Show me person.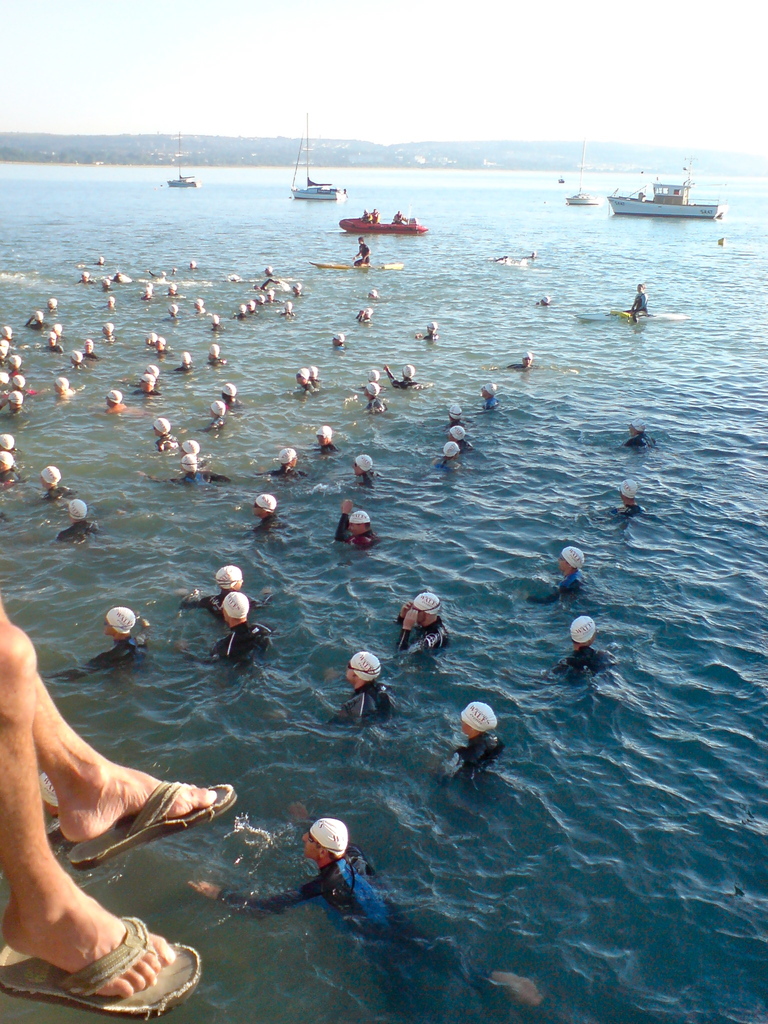
person is here: rect(344, 236, 376, 271).
